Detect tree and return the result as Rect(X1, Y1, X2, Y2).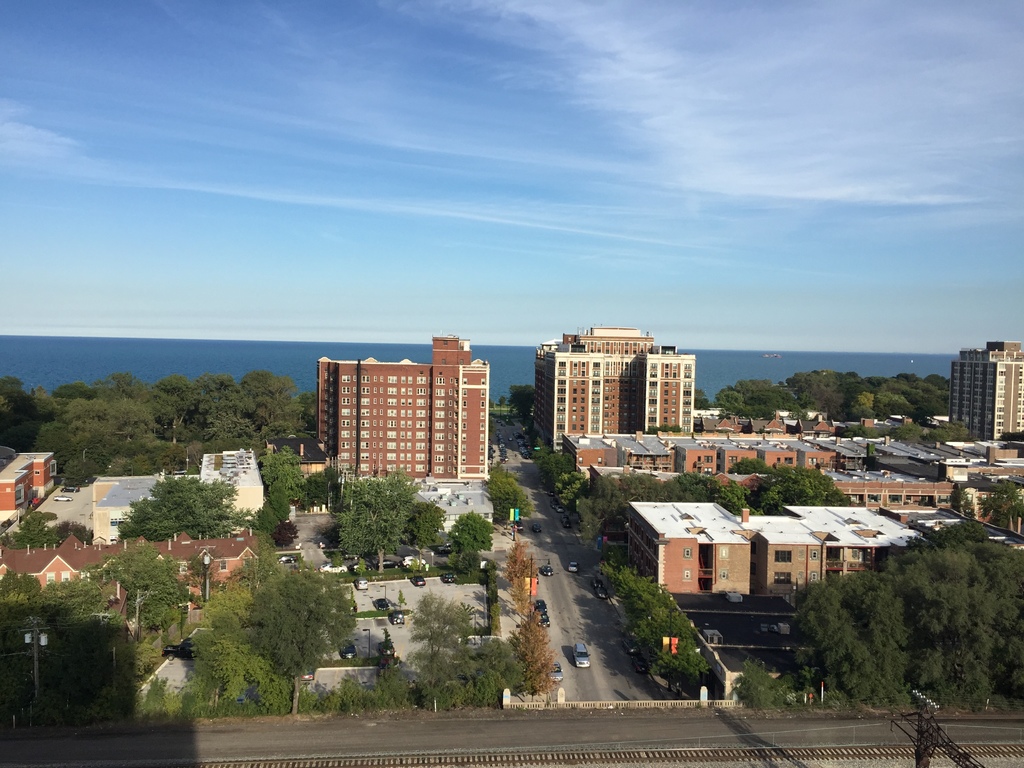
Rect(591, 556, 662, 614).
